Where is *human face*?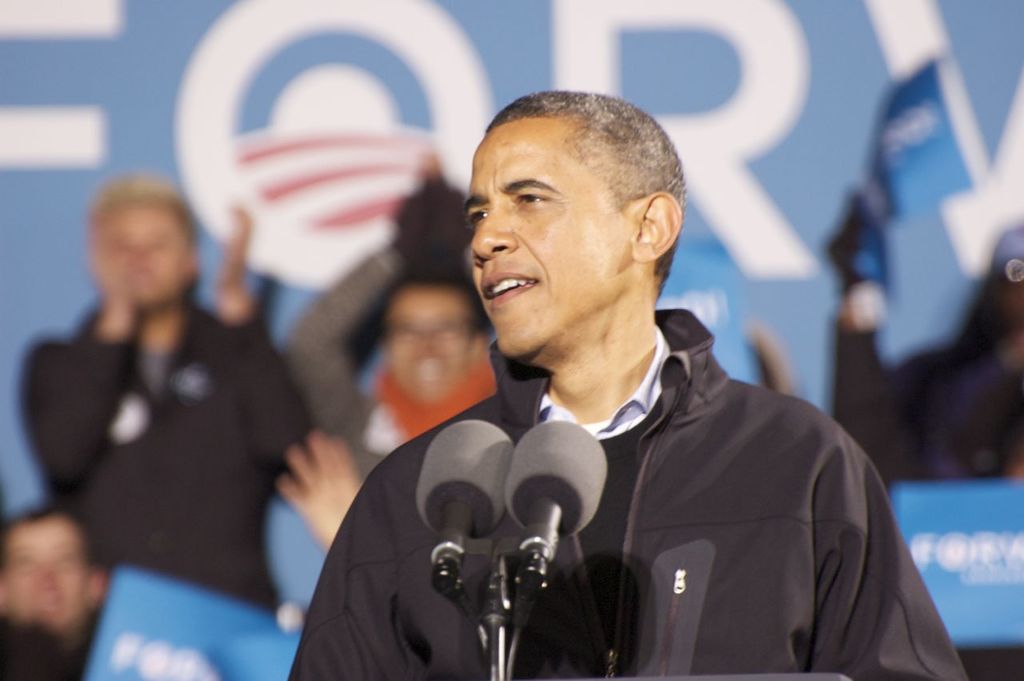
bbox(383, 286, 471, 407).
